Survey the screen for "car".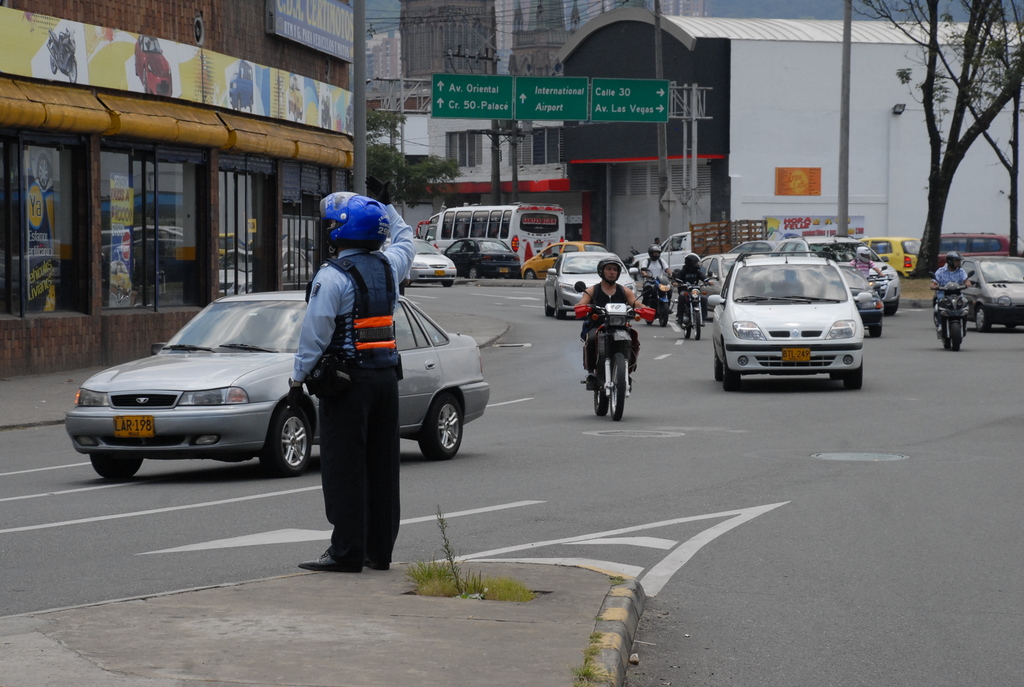
Survey found: 406:239:457:285.
